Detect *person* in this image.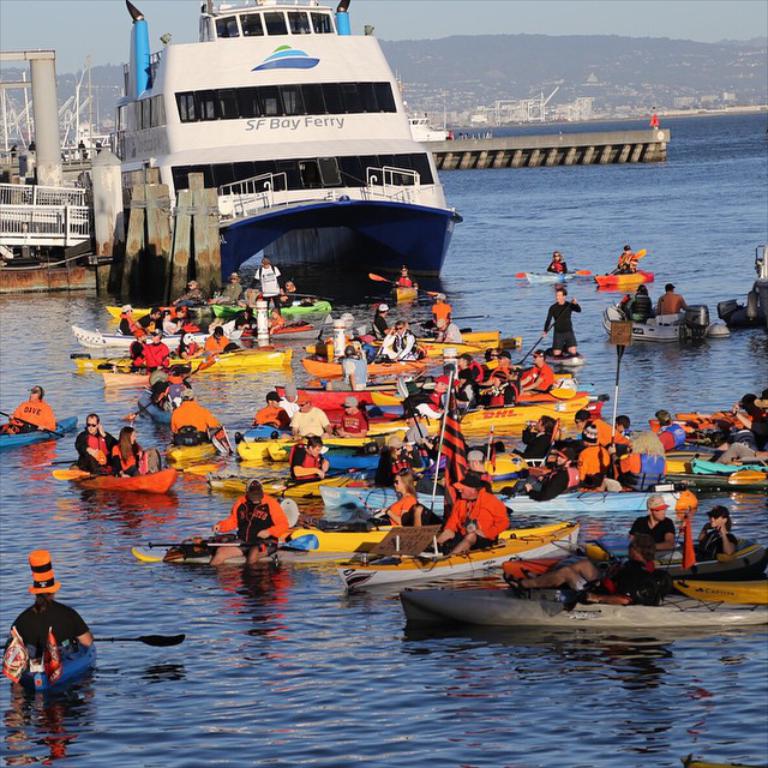
Detection: left=251, top=258, right=282, bottom=318.
